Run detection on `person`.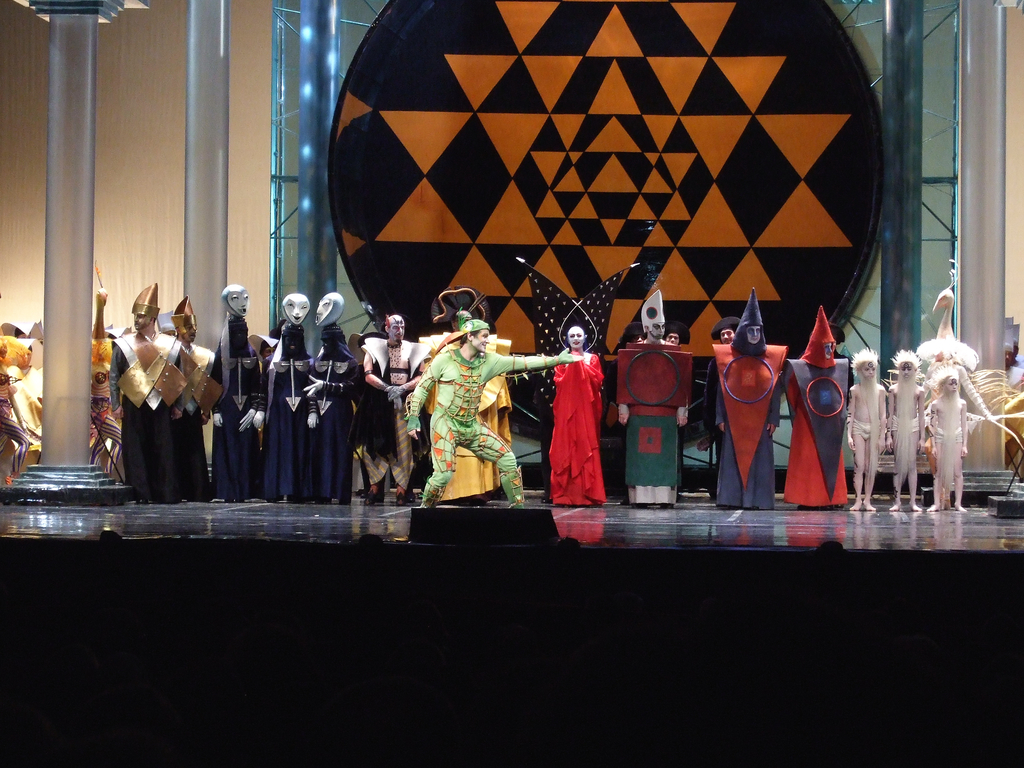
Result: l=309, t=287, r=361, b=490.
